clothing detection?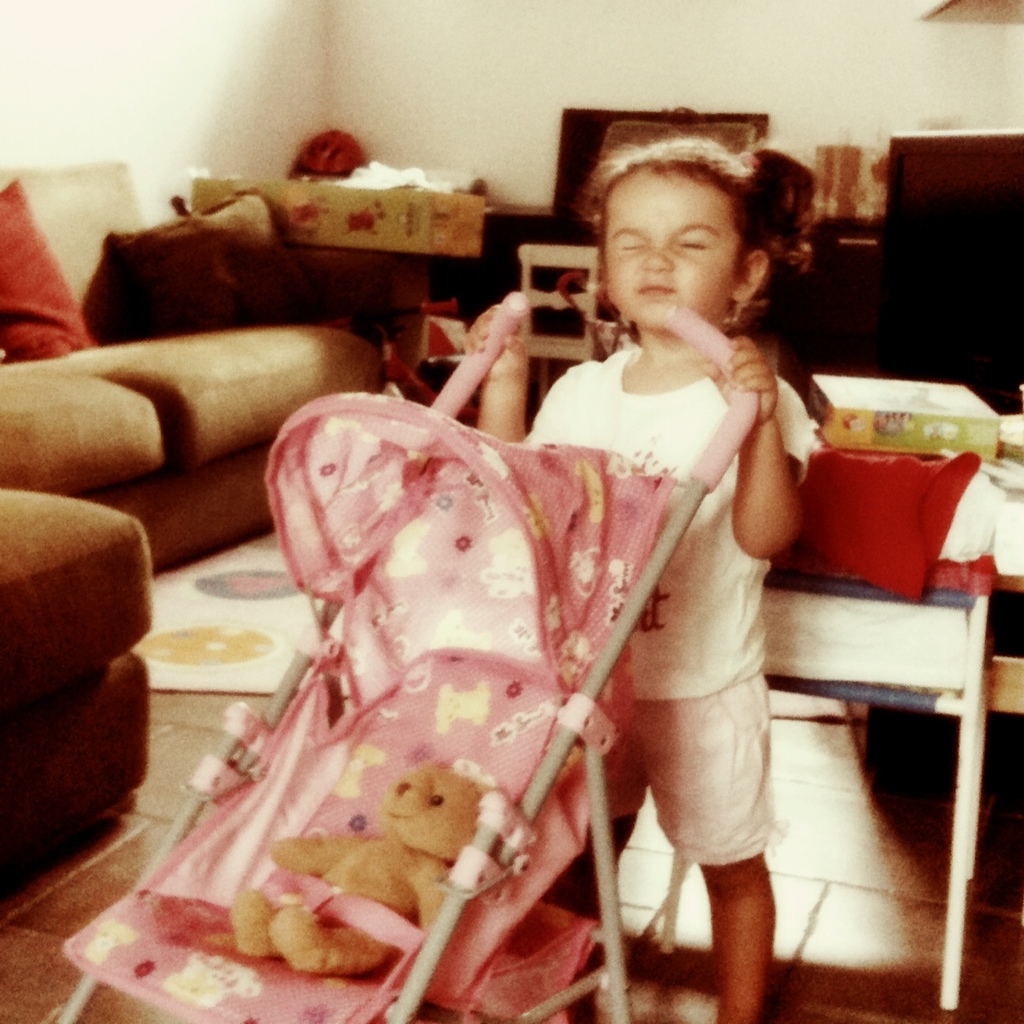
bbox(515, 339, 810, 863)
